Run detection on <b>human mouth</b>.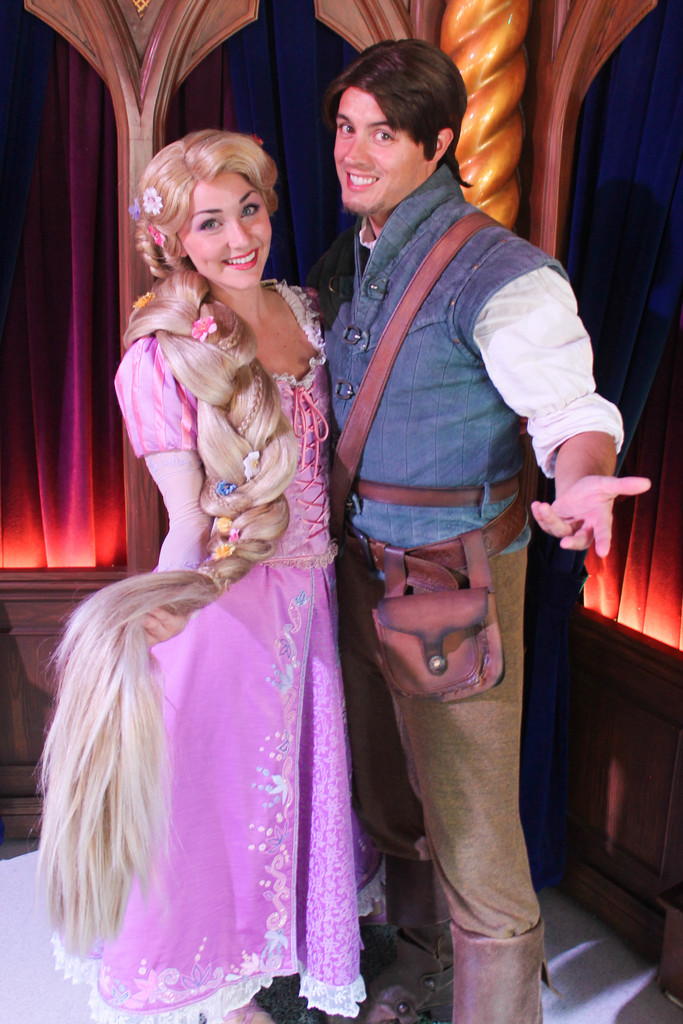
Result: Rect(343, 168, 386, 193).
